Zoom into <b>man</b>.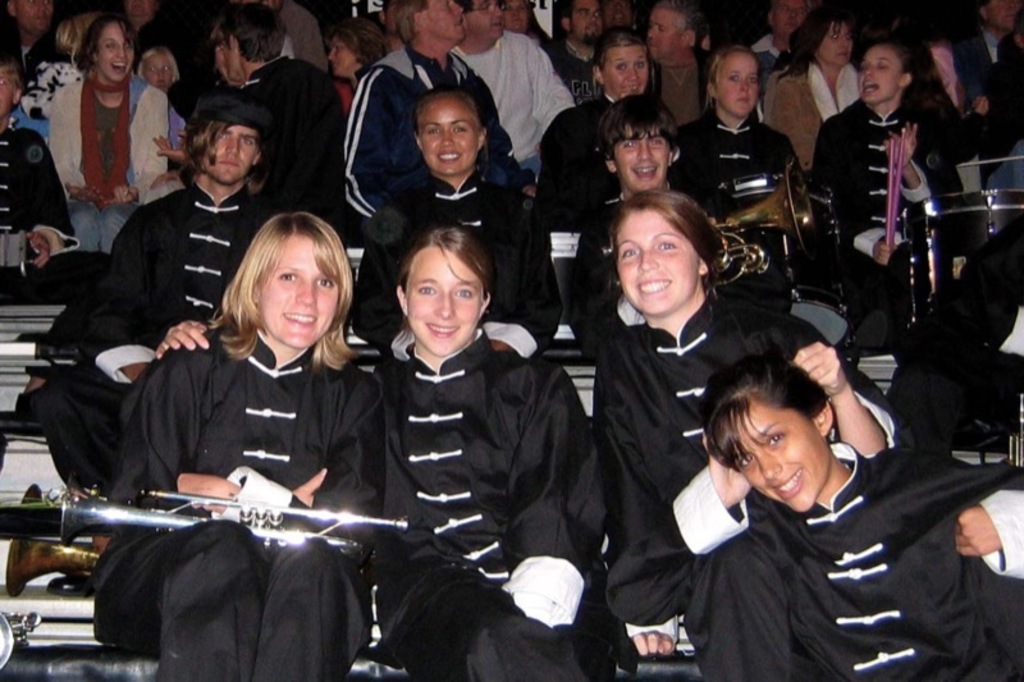
Zoom target: locate(742, 0, 814, 110).
